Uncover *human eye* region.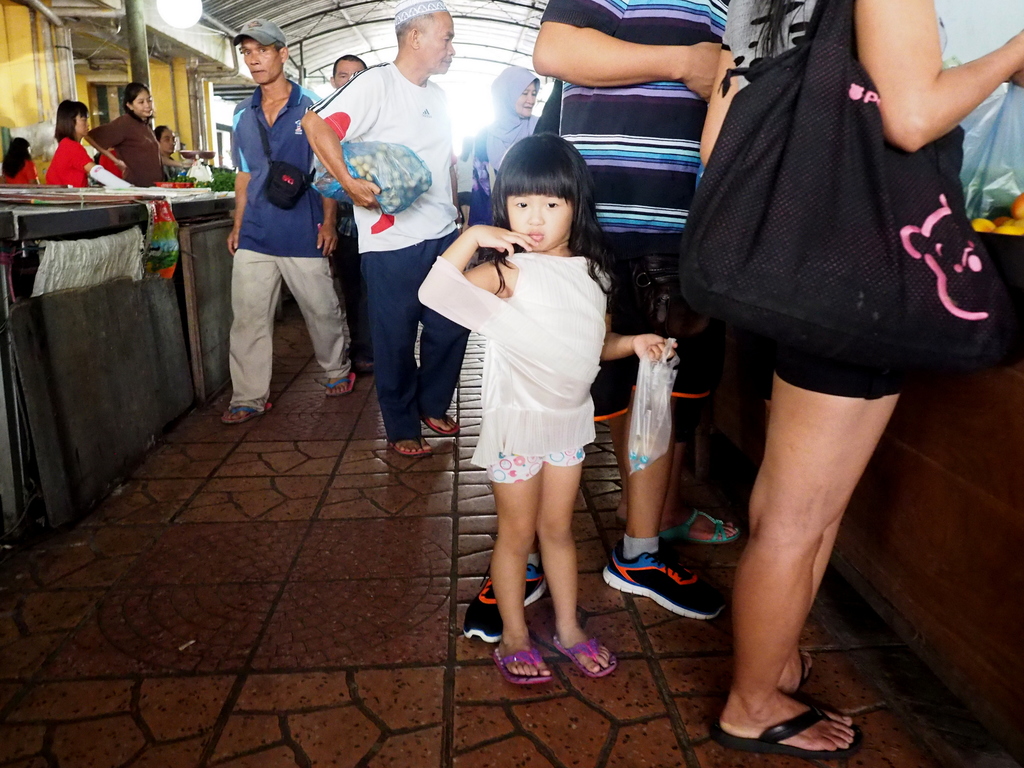
Uncovered: <box>241,47,253,57</box>.
